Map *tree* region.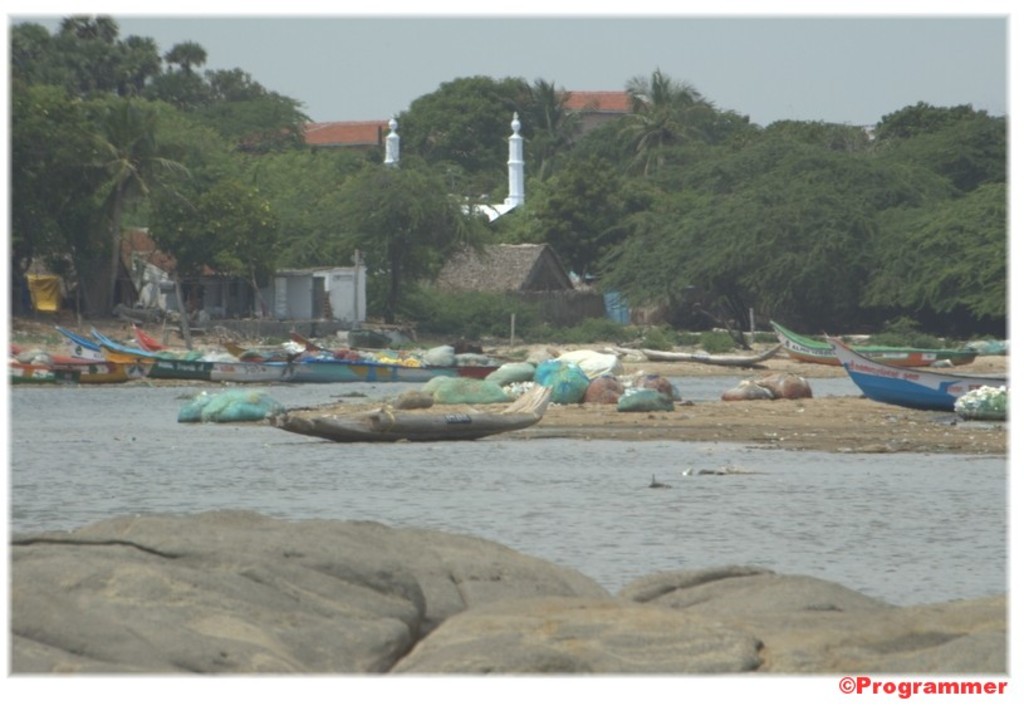
Mapped to (x1=8, y1=92, x2=307, y2=288).
